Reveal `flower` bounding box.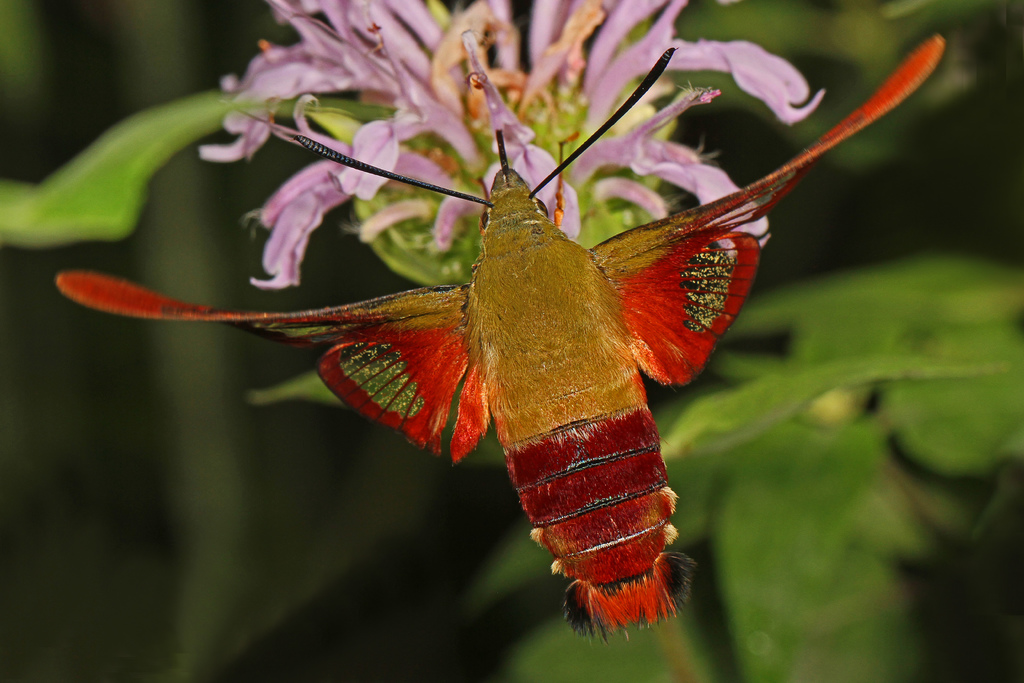
Revealed: rect(189, 0, 826, 256).
